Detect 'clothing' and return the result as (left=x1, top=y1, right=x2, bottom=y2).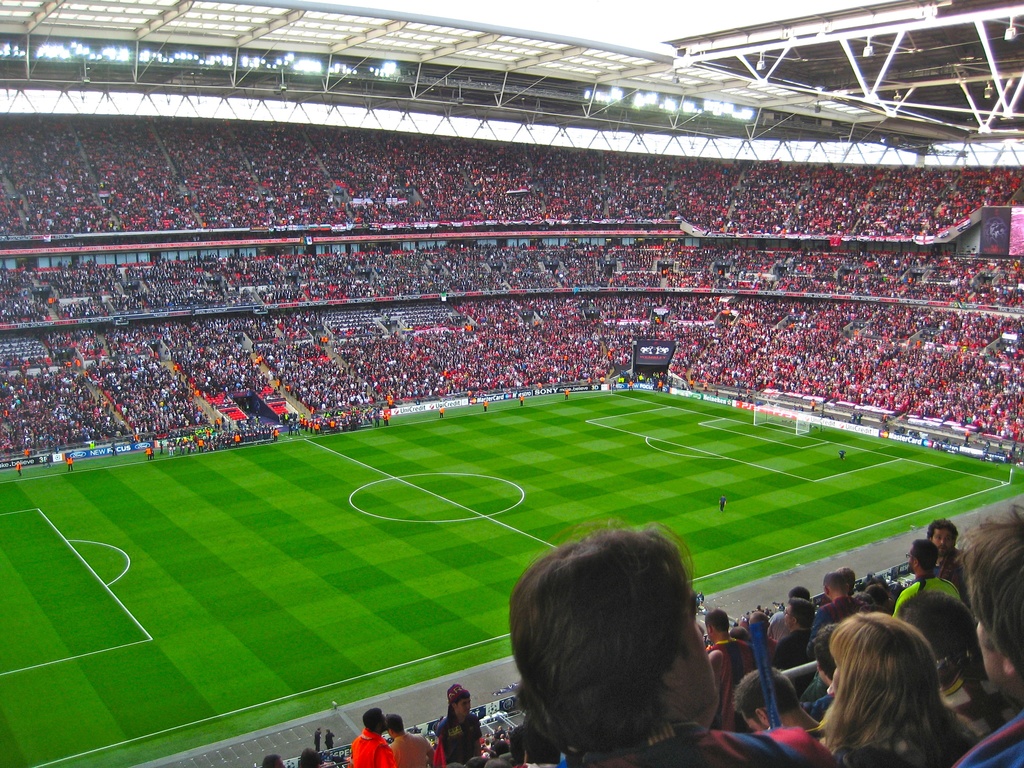
(left=274, top=428, right=282, bottom=442).
